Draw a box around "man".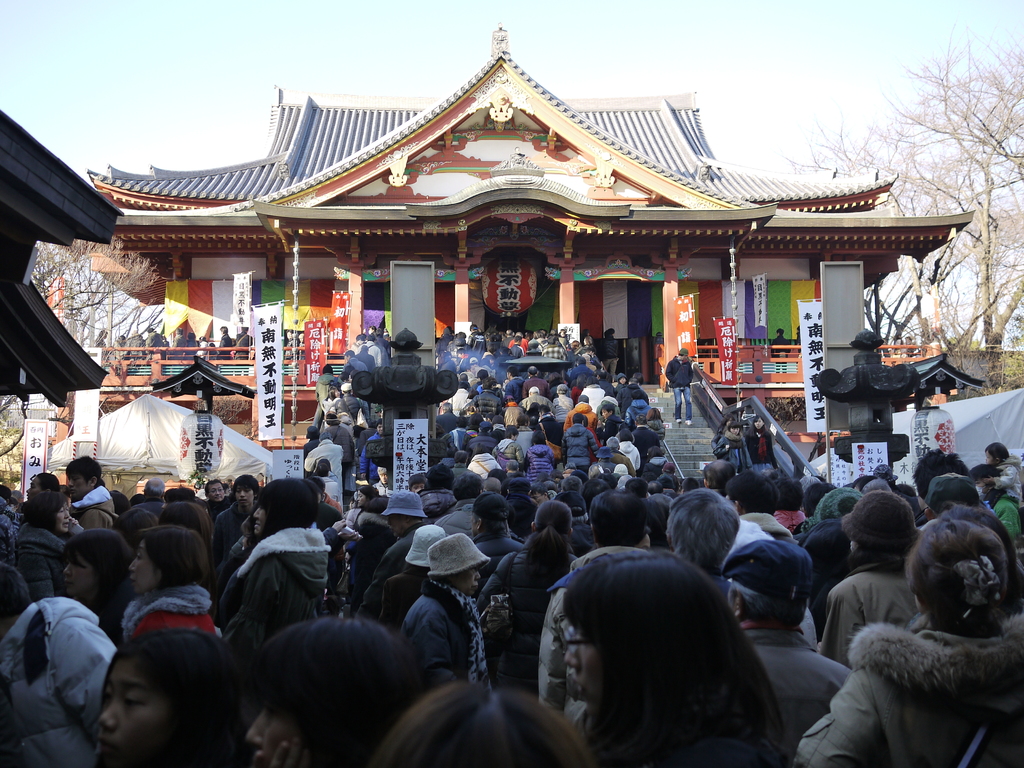
region(771, 327, 791, 364).
